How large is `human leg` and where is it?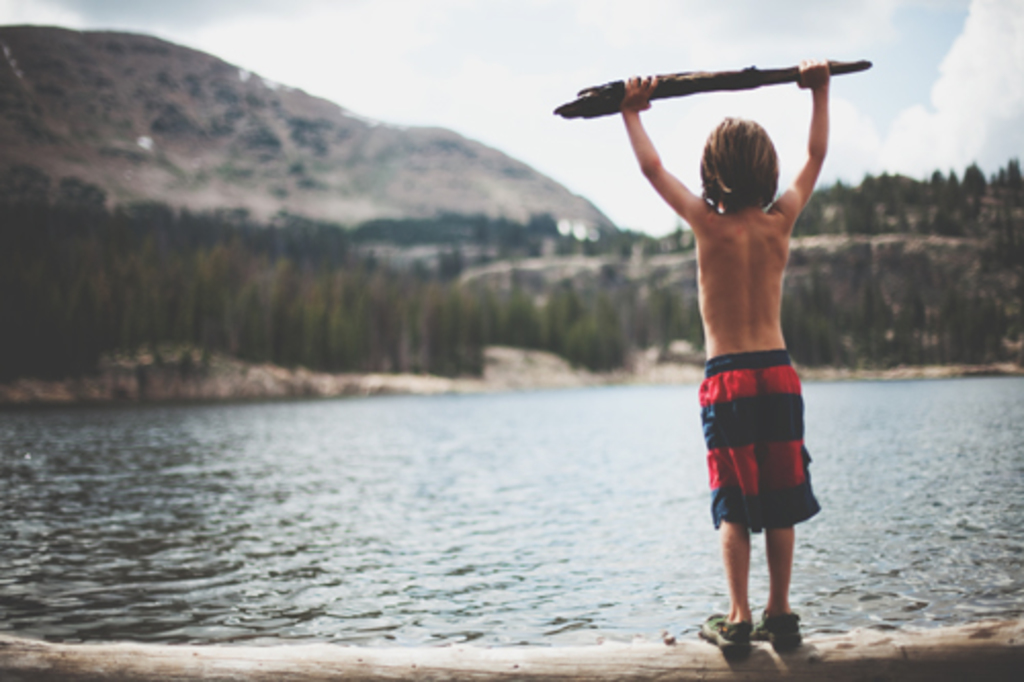
Bounding box: 750, 524, 799, 649.
